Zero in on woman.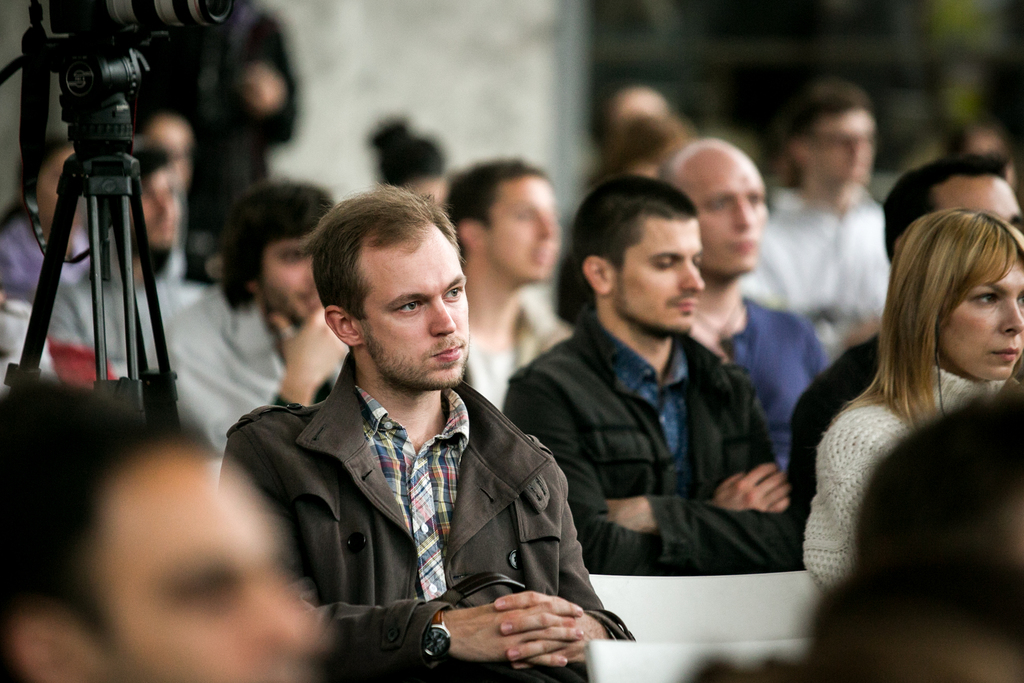
Zeroed in: box=[791, 183, 1023, 611].
